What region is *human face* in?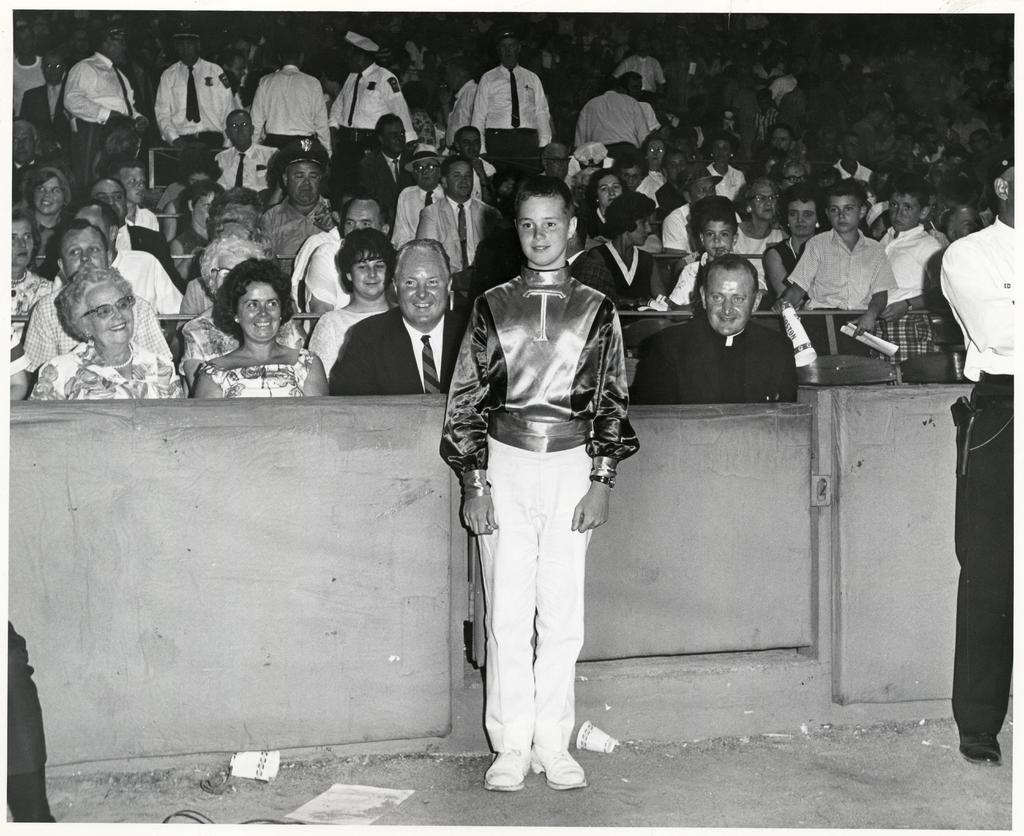
box=[706, 266, 751, 329].
